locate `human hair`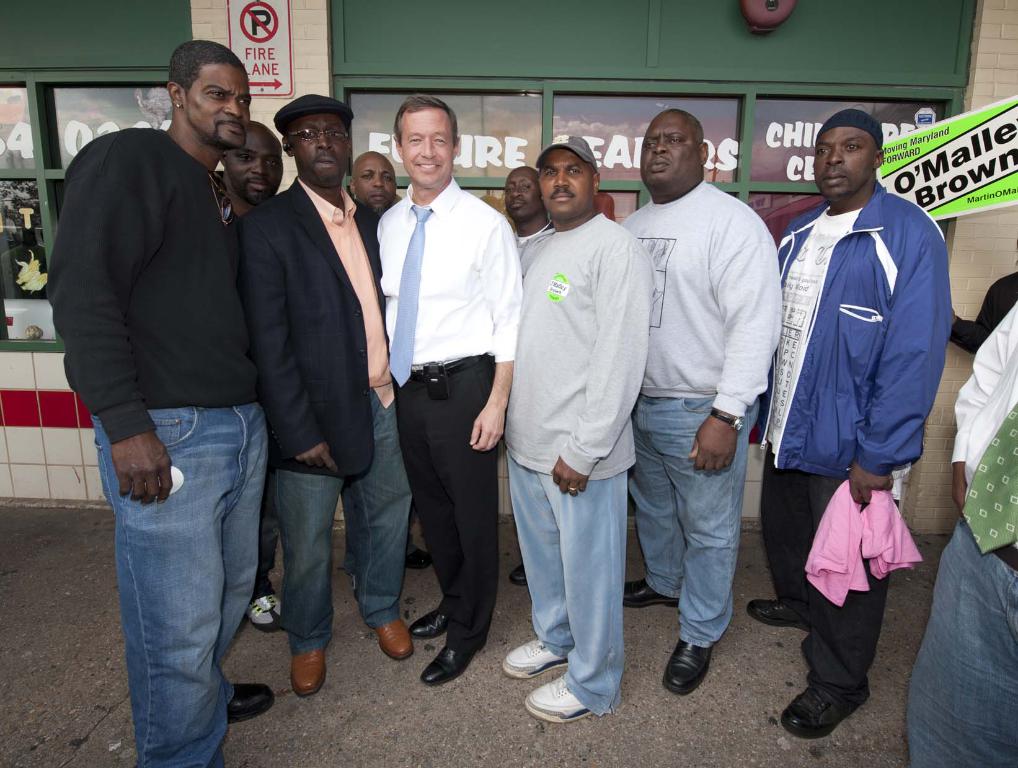
[169,44,247,94]
